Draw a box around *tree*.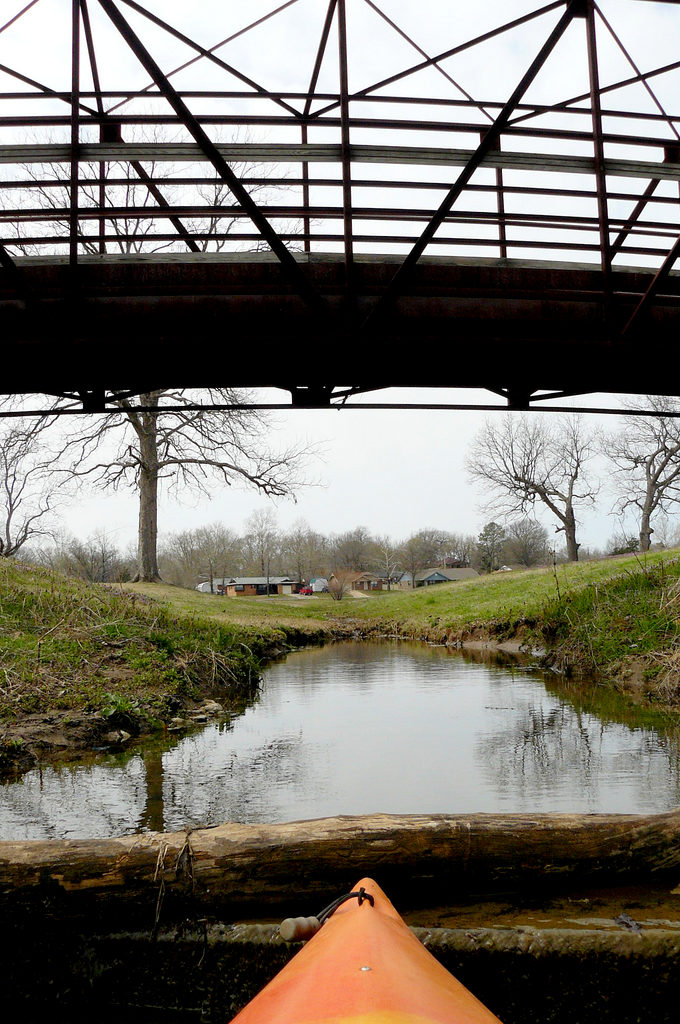
<bbox>451, 397, 627, 572</bbox>.
